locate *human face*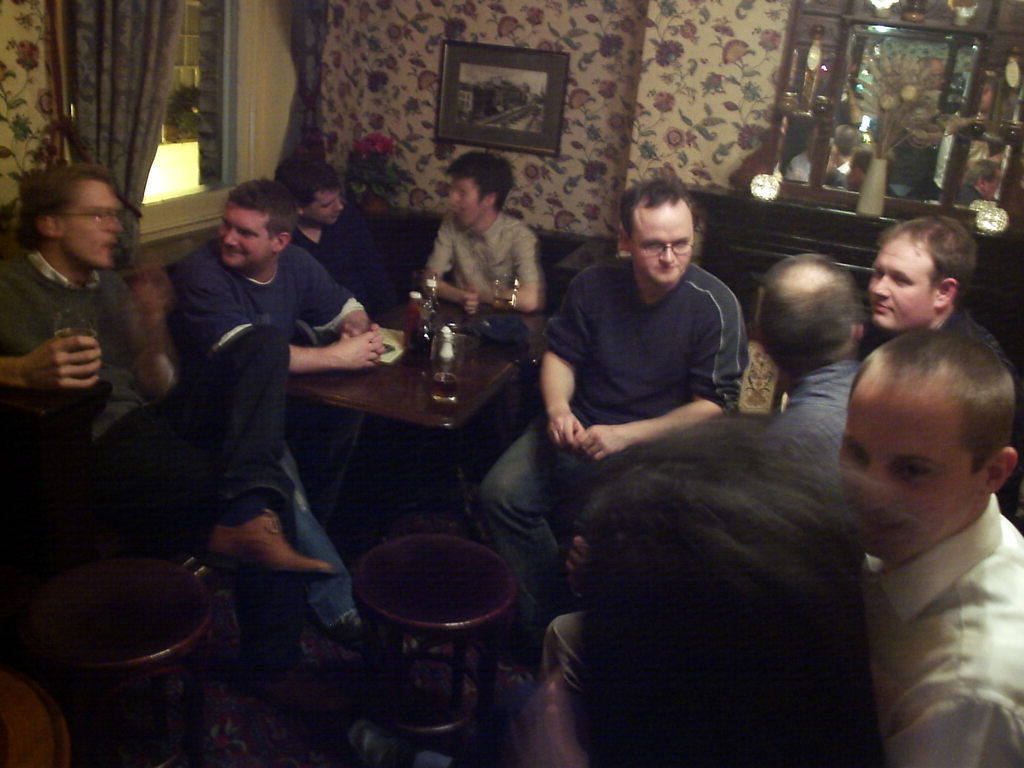
<region>221, 203, 278, 270</region>
